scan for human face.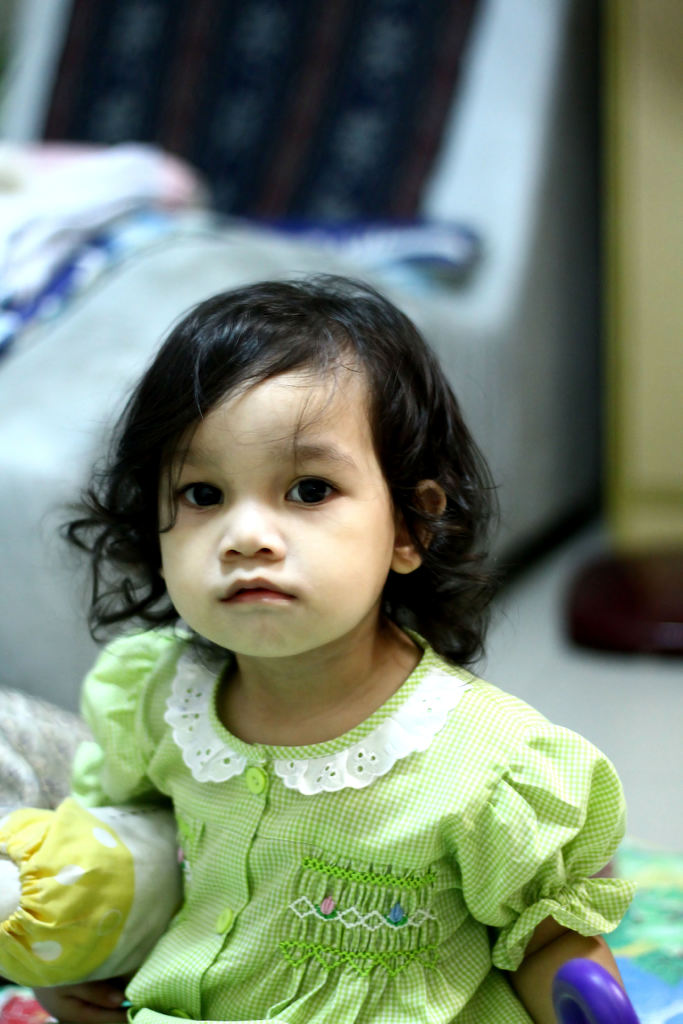
Scan result: bbox=[162, 356, 395, 660].
